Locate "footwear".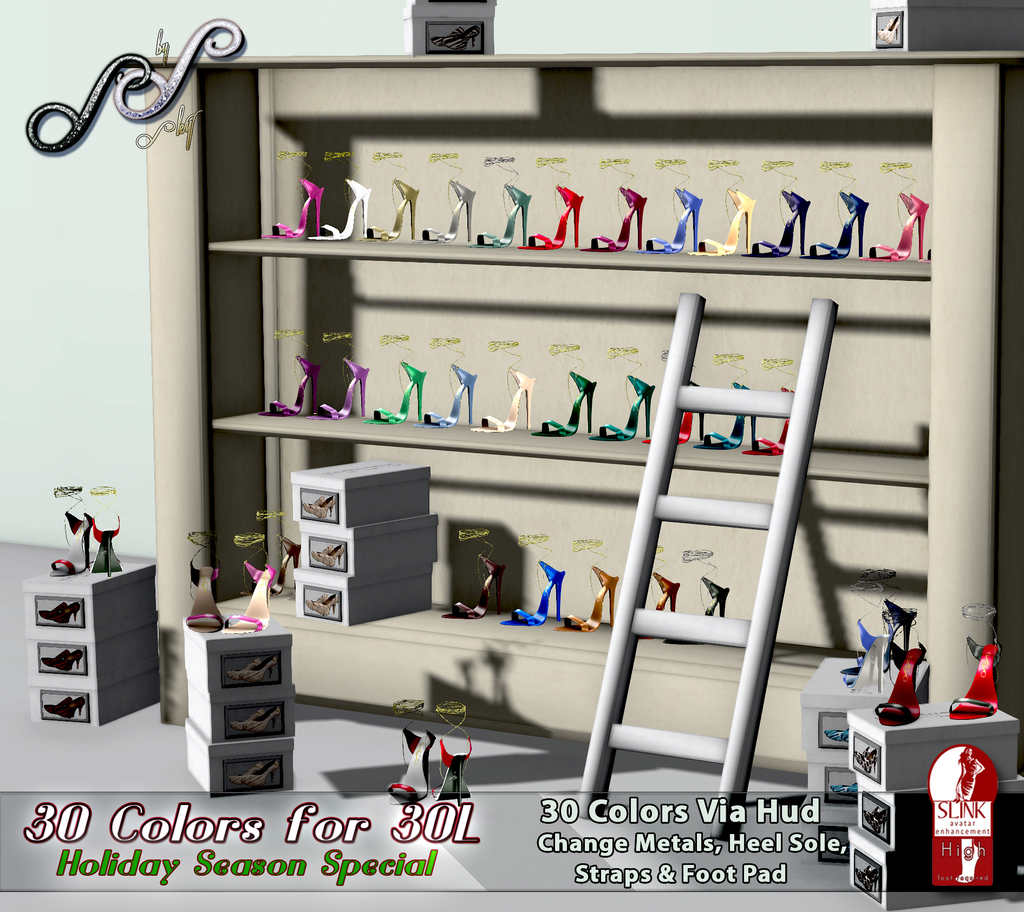
Bounding box: region(437, 699, 470, 810).
